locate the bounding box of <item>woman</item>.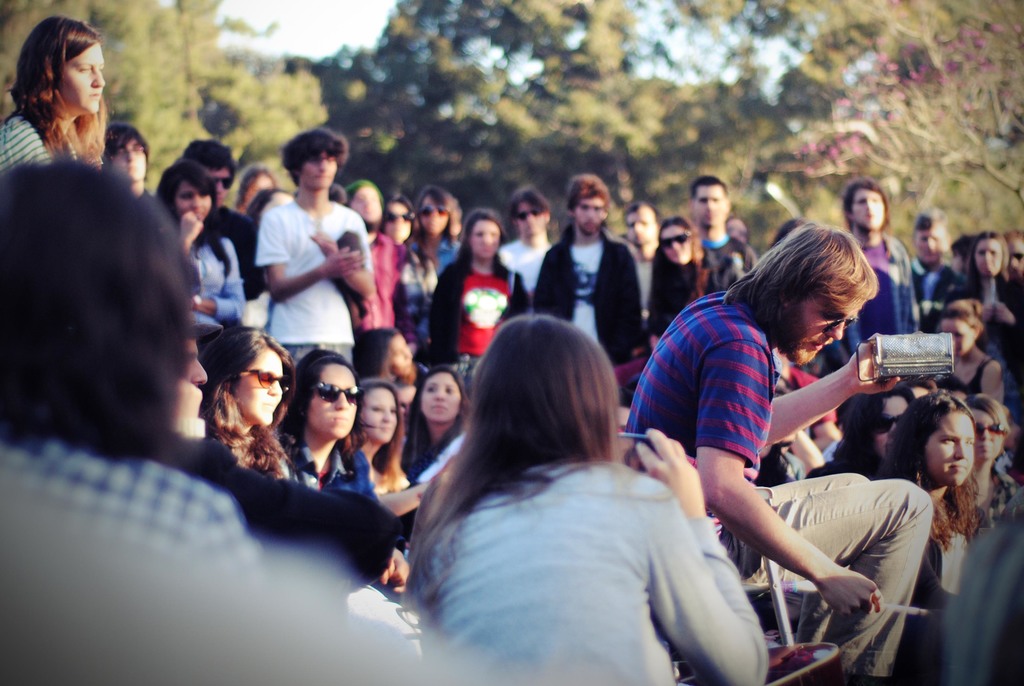
Bounding box: crop(964, 394, 1023, 544).
